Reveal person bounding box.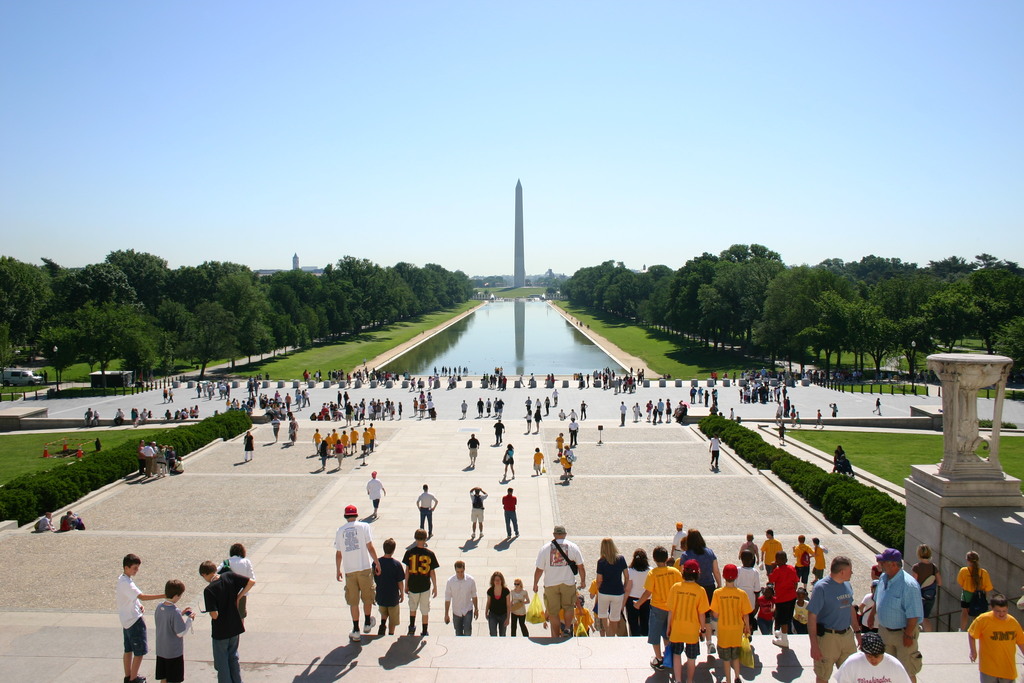
Revealed: [774, 403, 783, 423].
